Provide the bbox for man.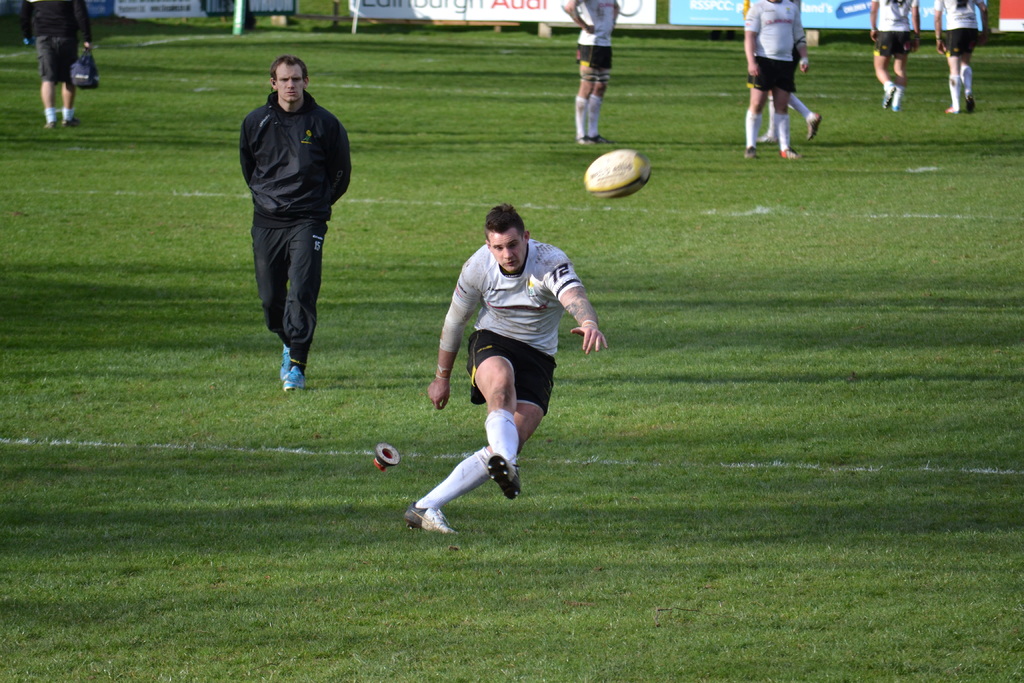
BBox(738, 0, 808, 164).
